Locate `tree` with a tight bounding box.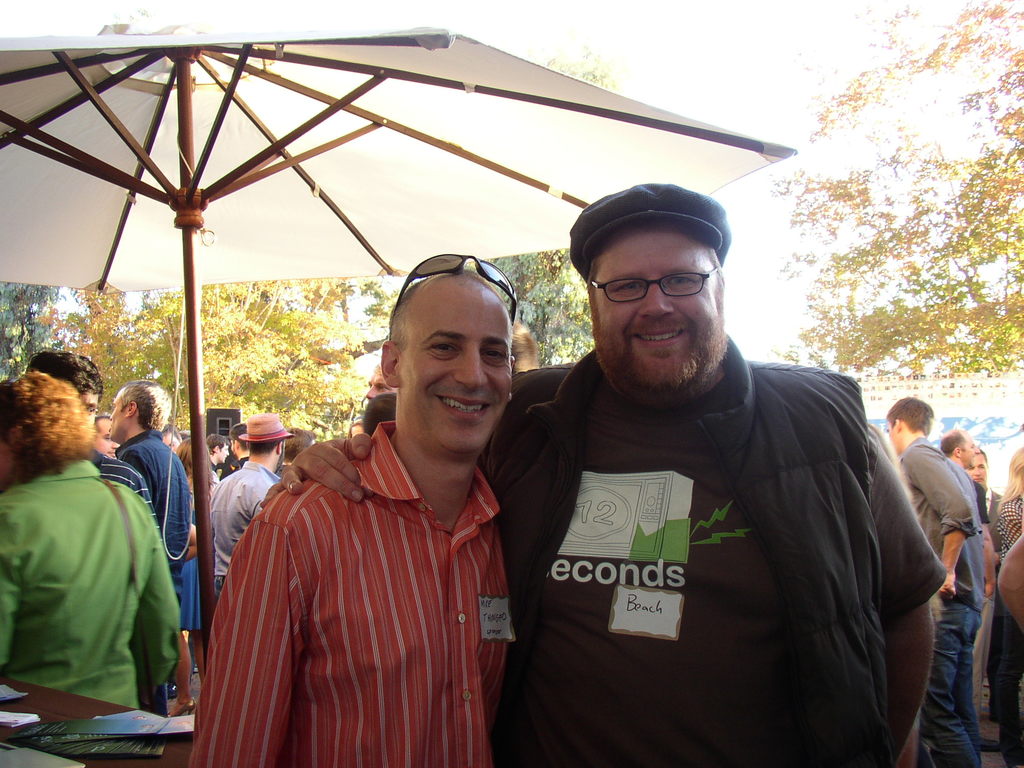
left=776, top=0, right=1023, bottom=436.
